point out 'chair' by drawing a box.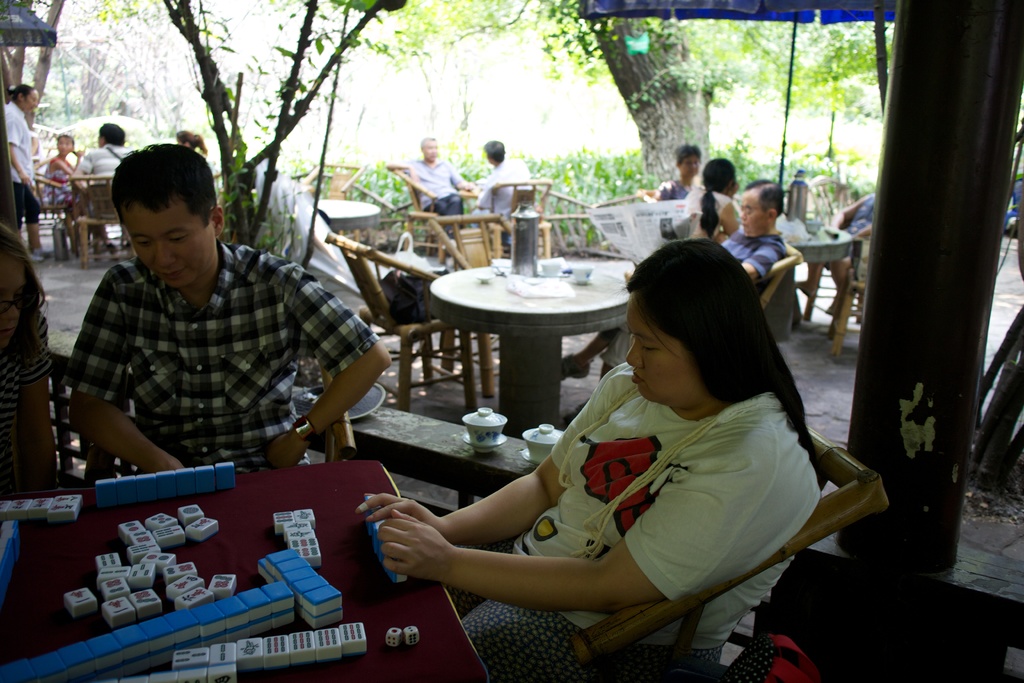
BBox(28, 172, 92, 249).
